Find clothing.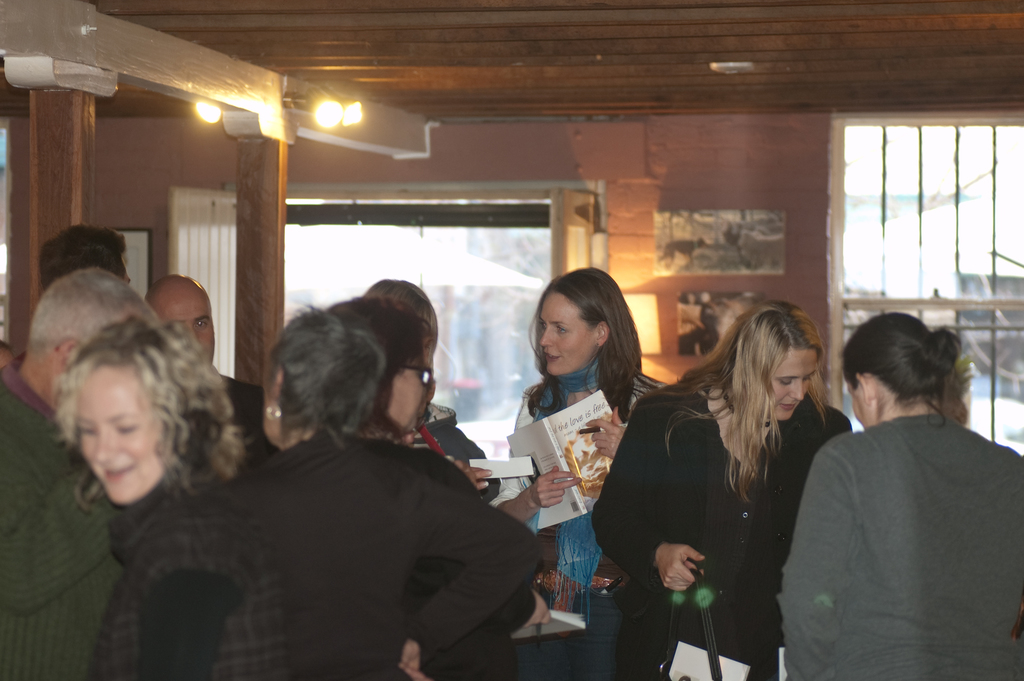
l=228, t=425, r=539, b=680.
